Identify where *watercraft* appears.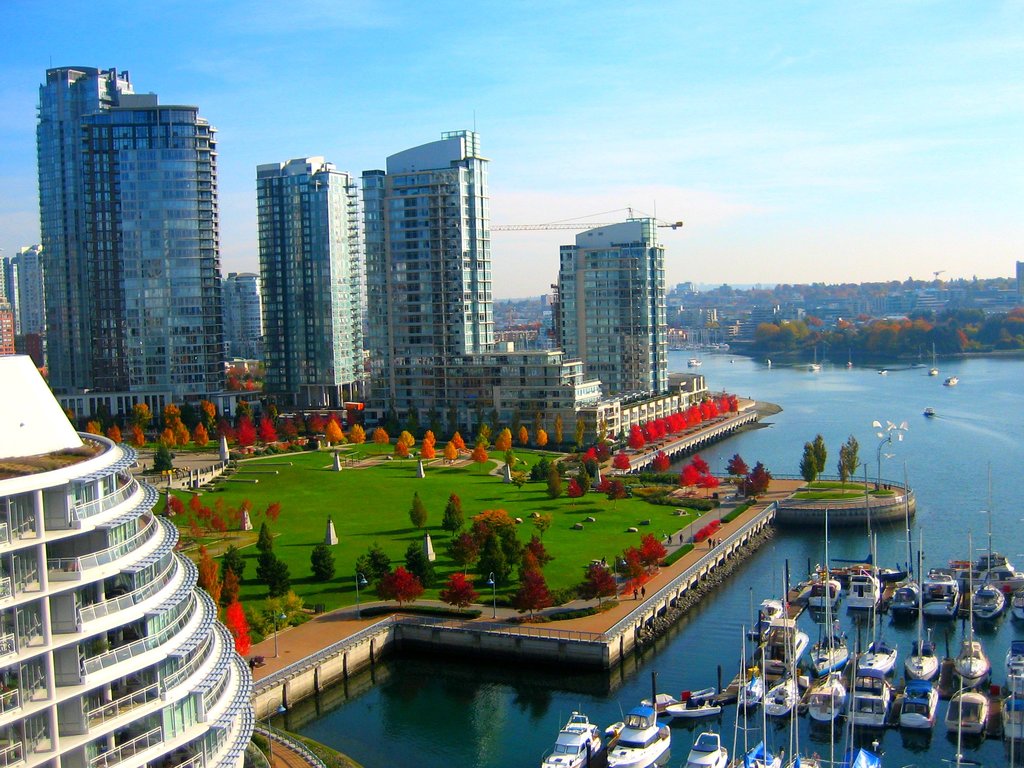
Appears at {"left": 951, "top": 642, "right": 996, "bottom": 688}.
